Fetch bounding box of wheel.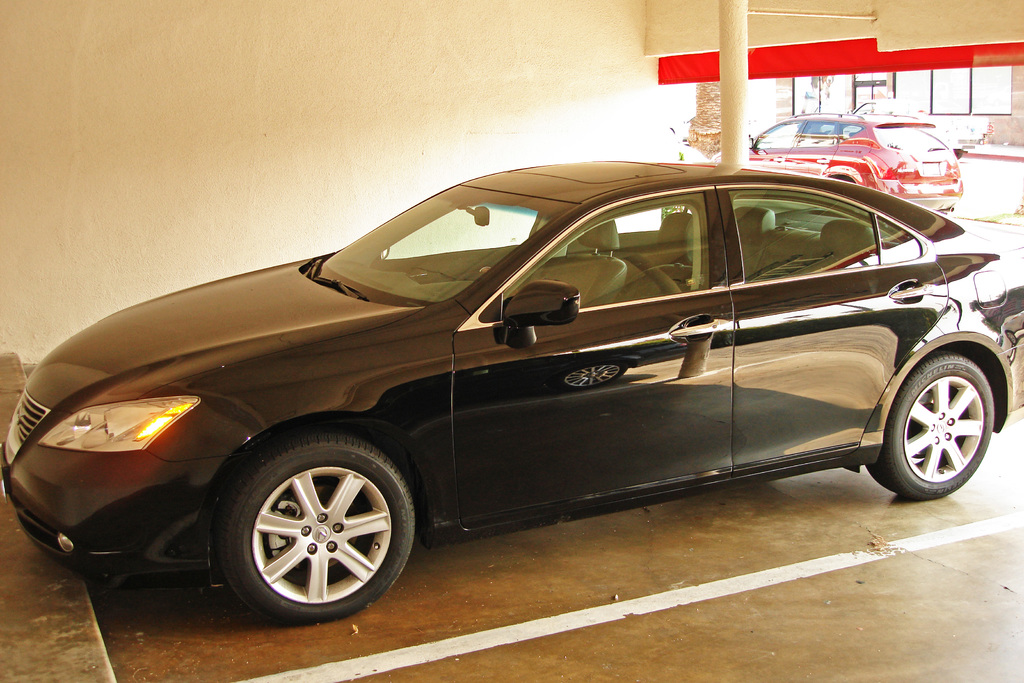
Bbox: crop(208, 439, 416, 626).
